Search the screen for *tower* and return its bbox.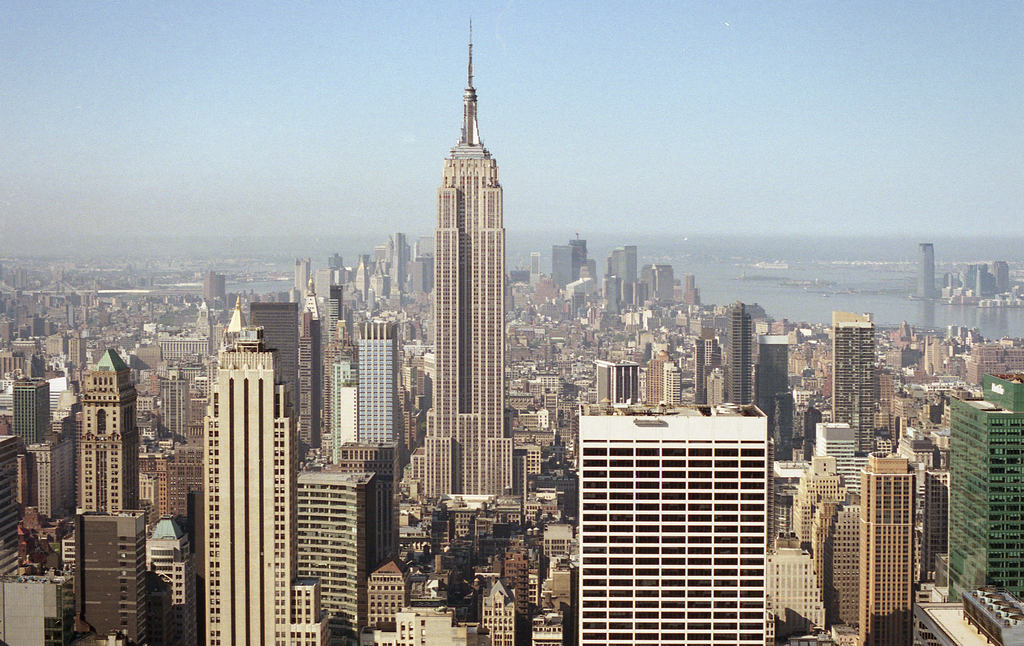
Found: rect(71, 351, 134, 515).
